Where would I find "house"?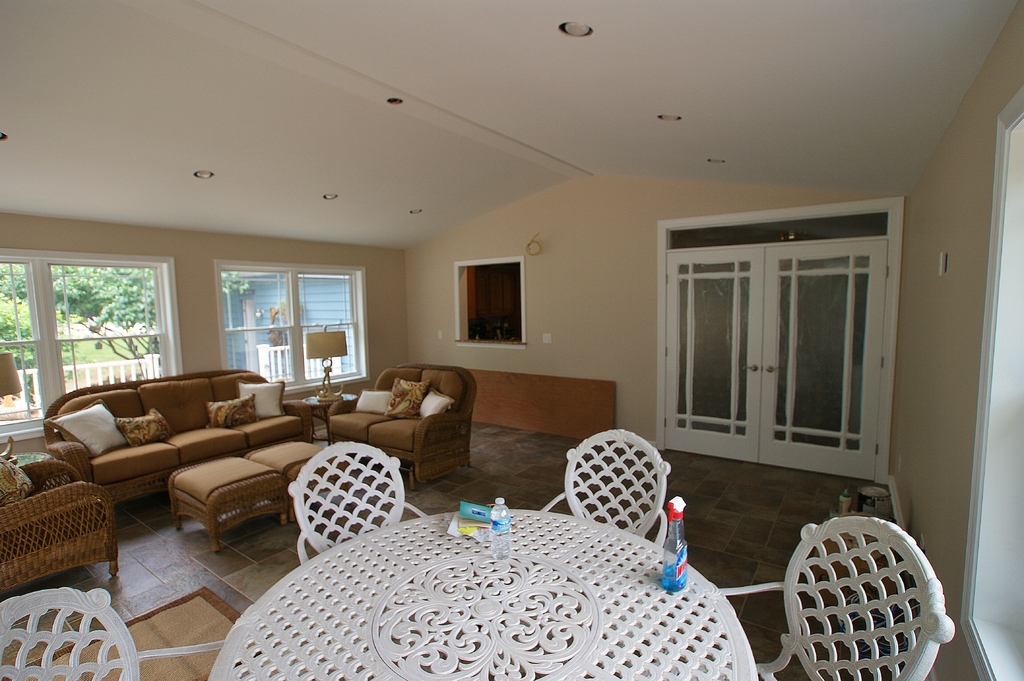
At (left=219, top=271, right=364, bottom=393).
